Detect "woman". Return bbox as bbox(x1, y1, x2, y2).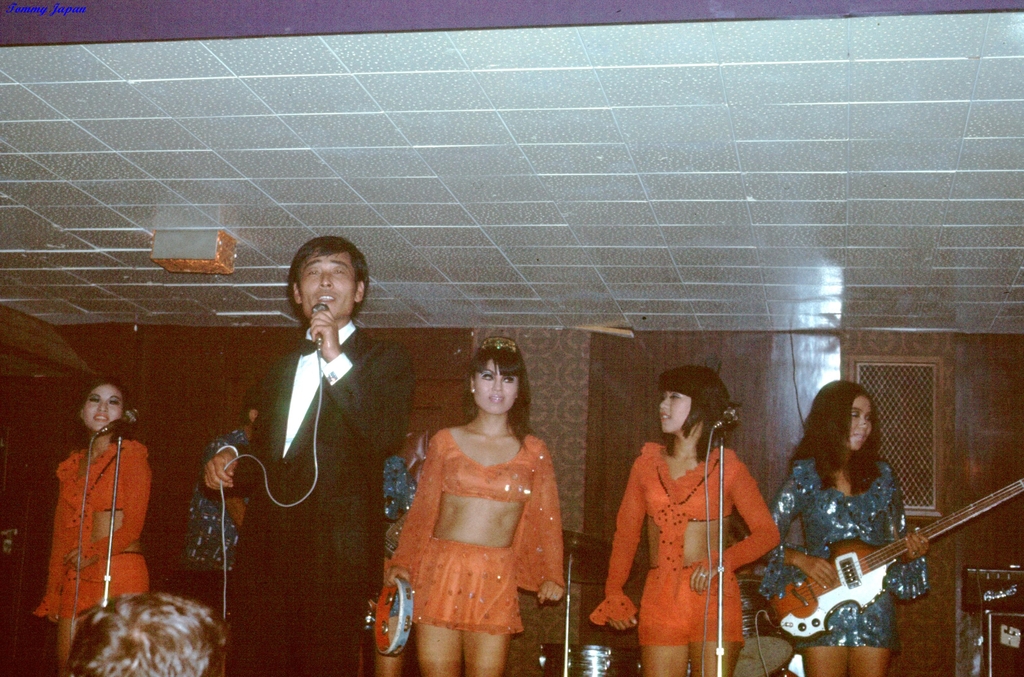
bbox(35, 380, 152, 676).
